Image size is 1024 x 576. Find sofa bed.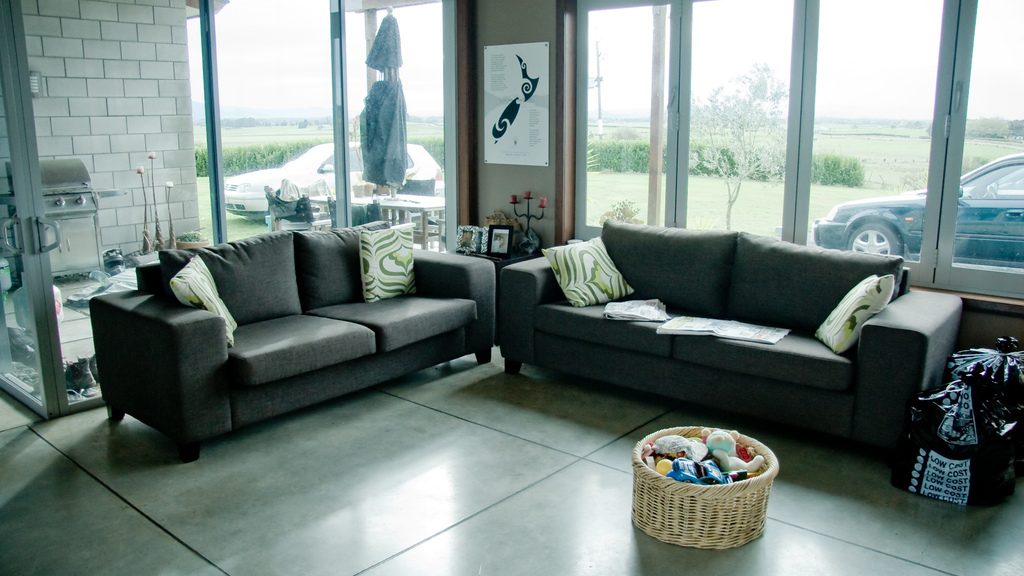
(88, 214, 500, 460).
